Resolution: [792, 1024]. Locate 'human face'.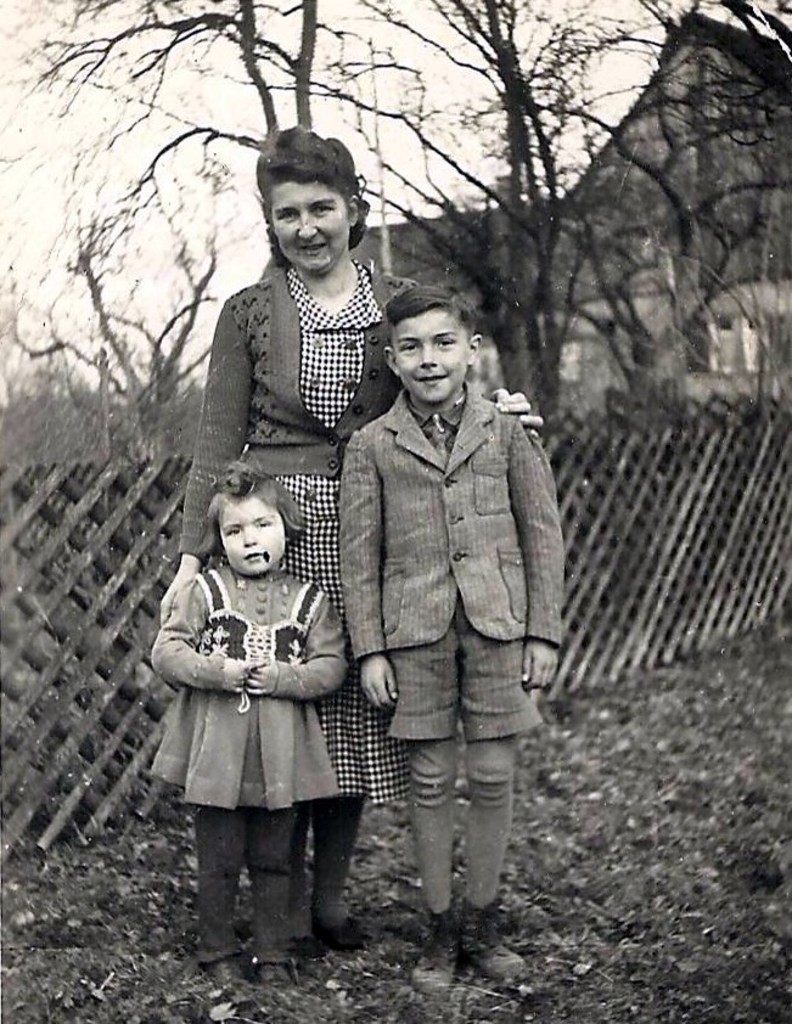
[393, 305, 468, 404].
